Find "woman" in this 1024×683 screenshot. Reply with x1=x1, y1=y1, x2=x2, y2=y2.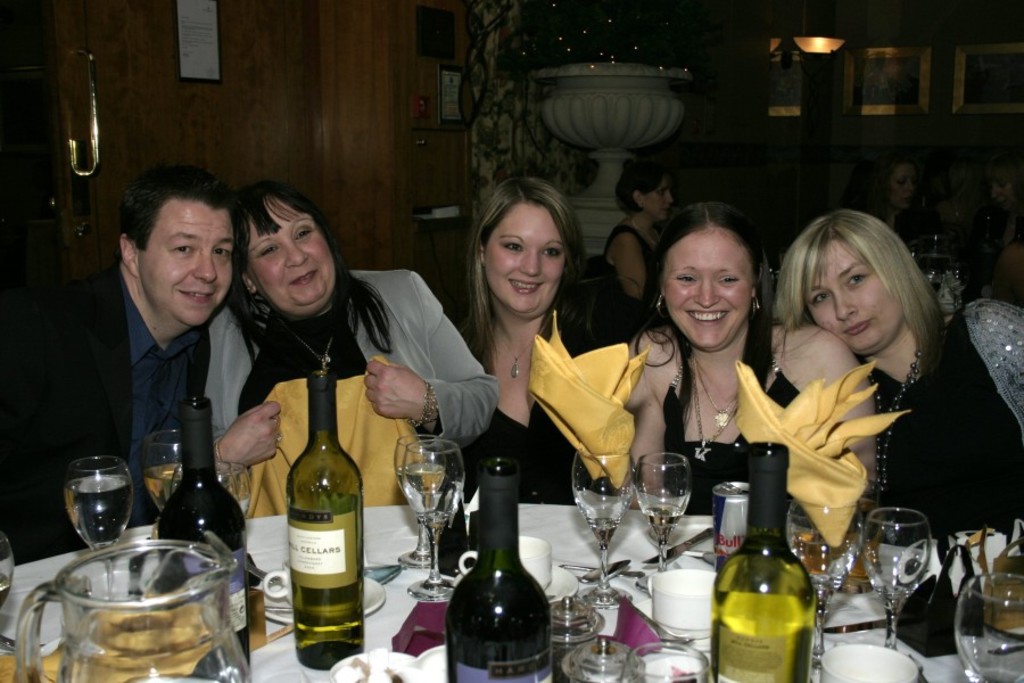
x1=203, y1=175, x2=501, y2=519.
